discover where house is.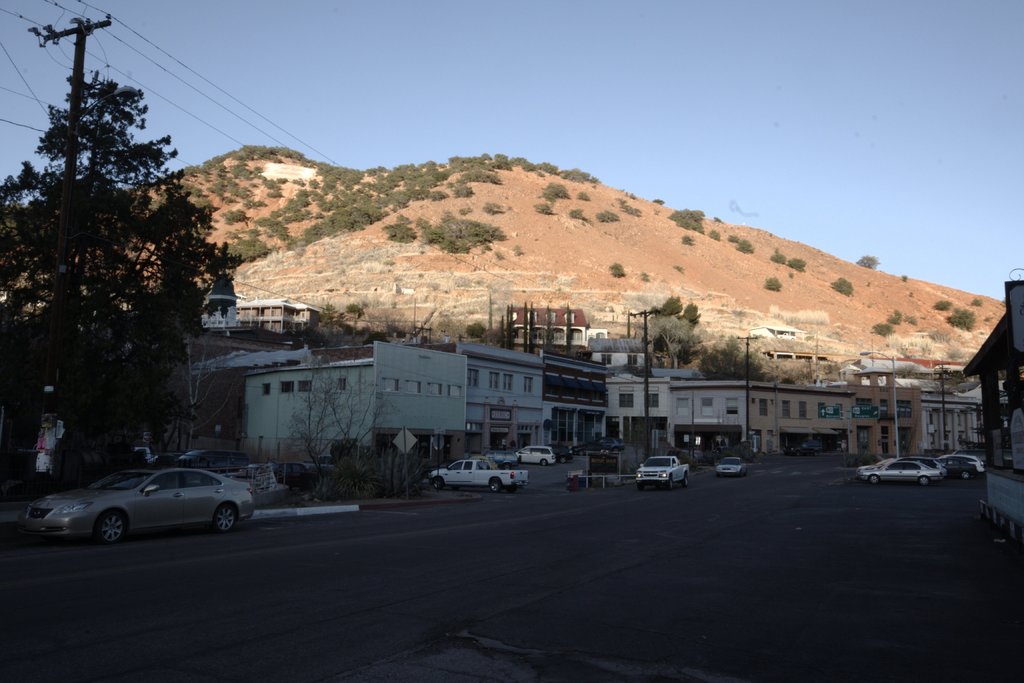
Discovered at <bbox>742, 378, 863, 470</bbox>.
